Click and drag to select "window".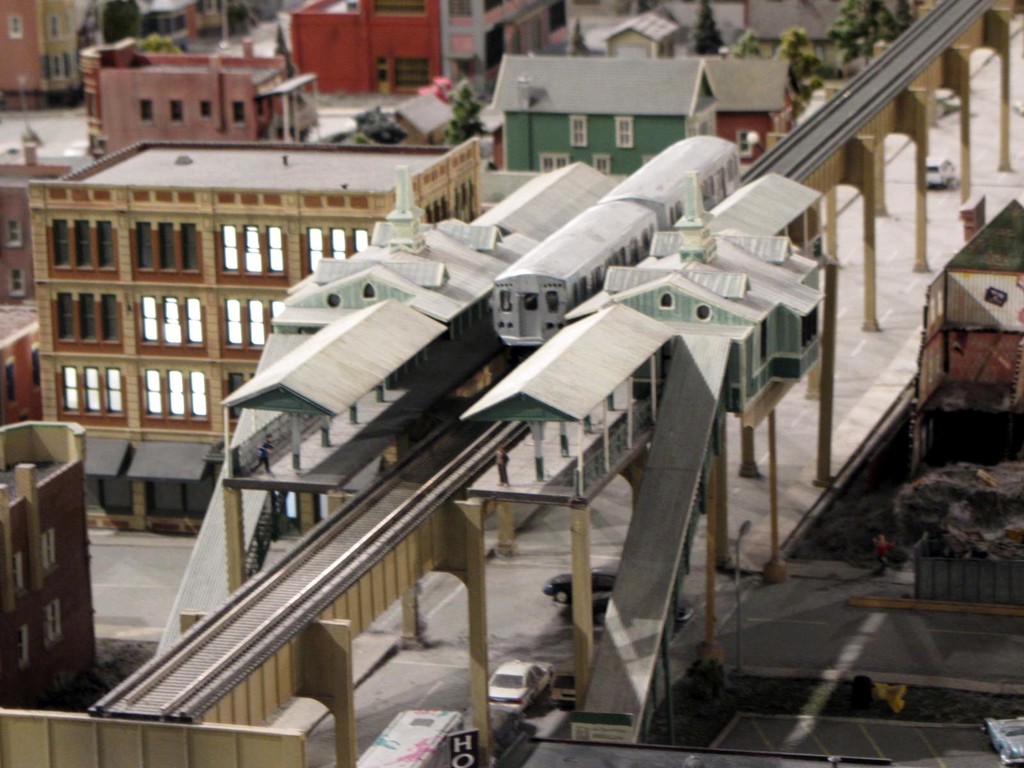
Selection: [86,93,97,114].
